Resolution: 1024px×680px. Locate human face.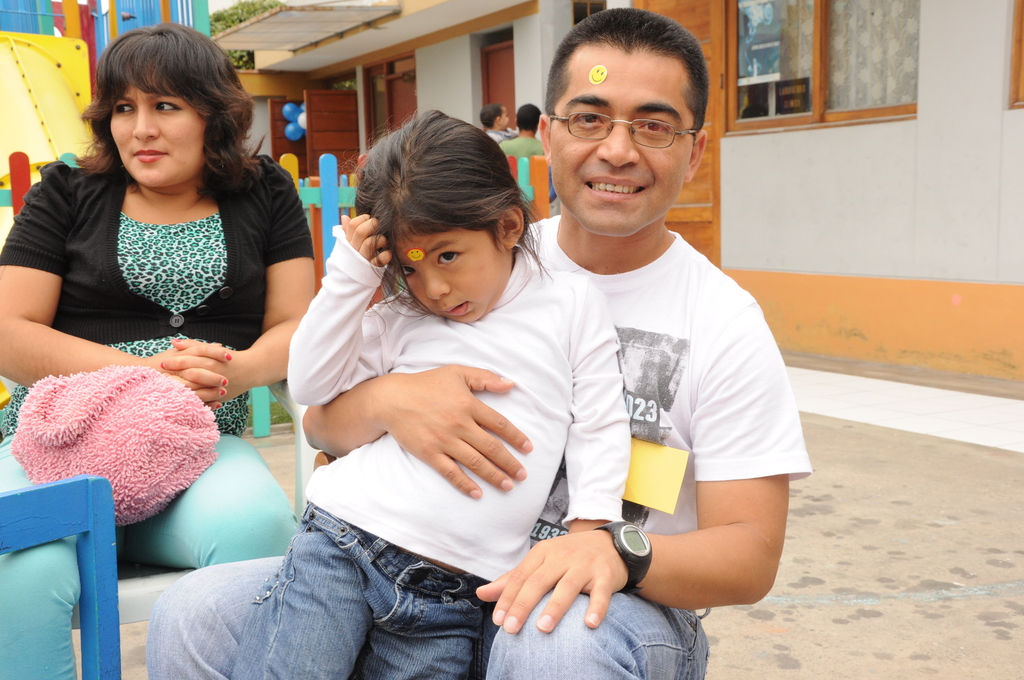
(390, 238, 509, 319).
